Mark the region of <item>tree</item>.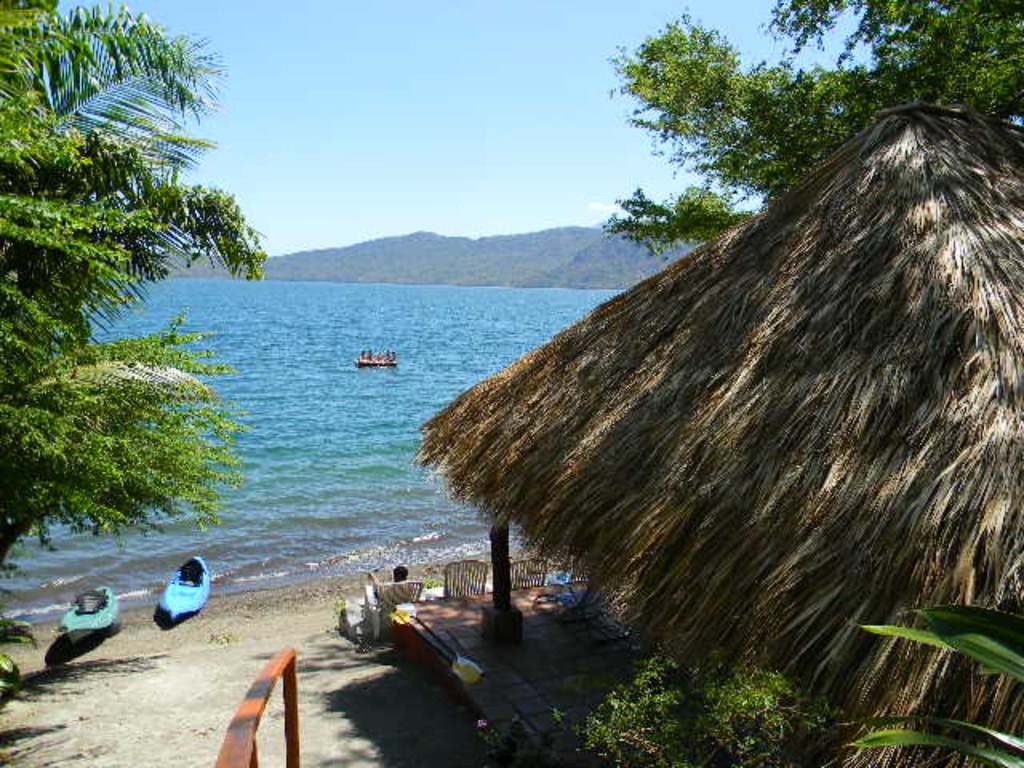
Region: box(845, 608, 1022, 766).
